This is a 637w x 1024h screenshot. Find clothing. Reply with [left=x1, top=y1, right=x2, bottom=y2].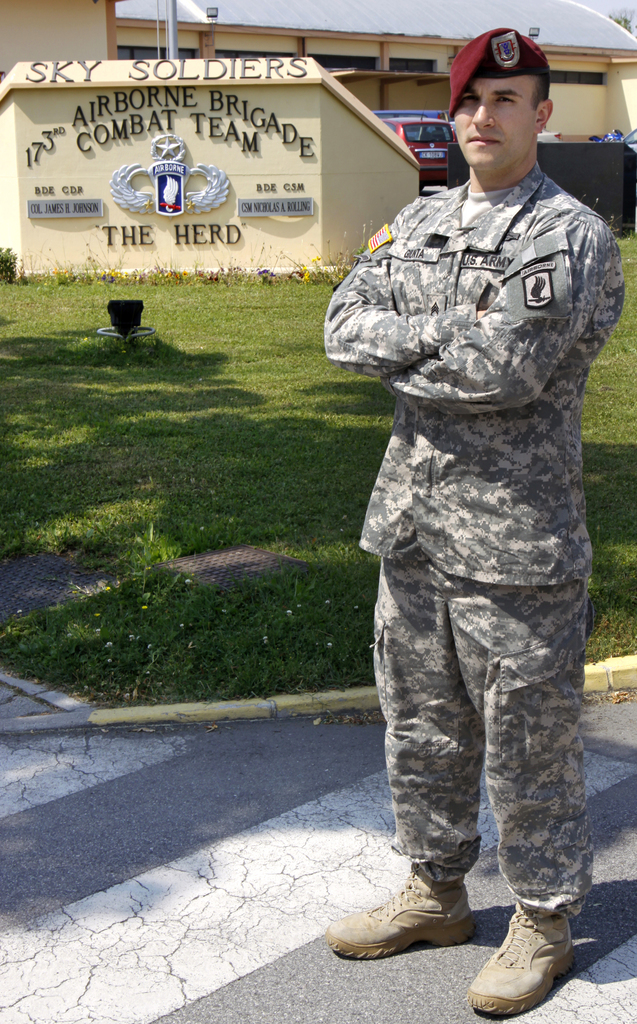
[left=325, top=101, right=627, bottom=934].
